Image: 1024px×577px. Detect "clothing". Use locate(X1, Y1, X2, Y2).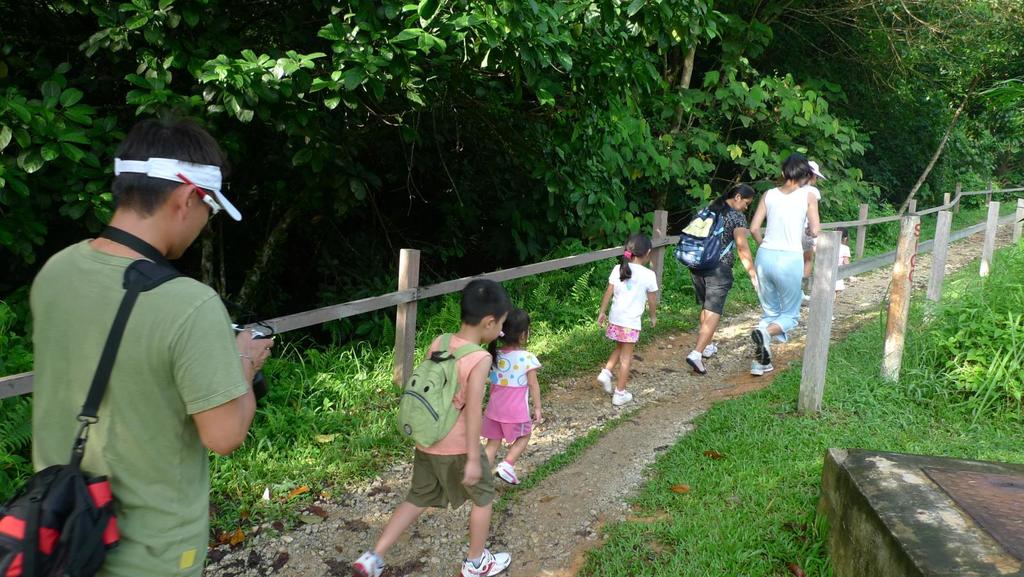
locate(599, 264, 669, 348).
